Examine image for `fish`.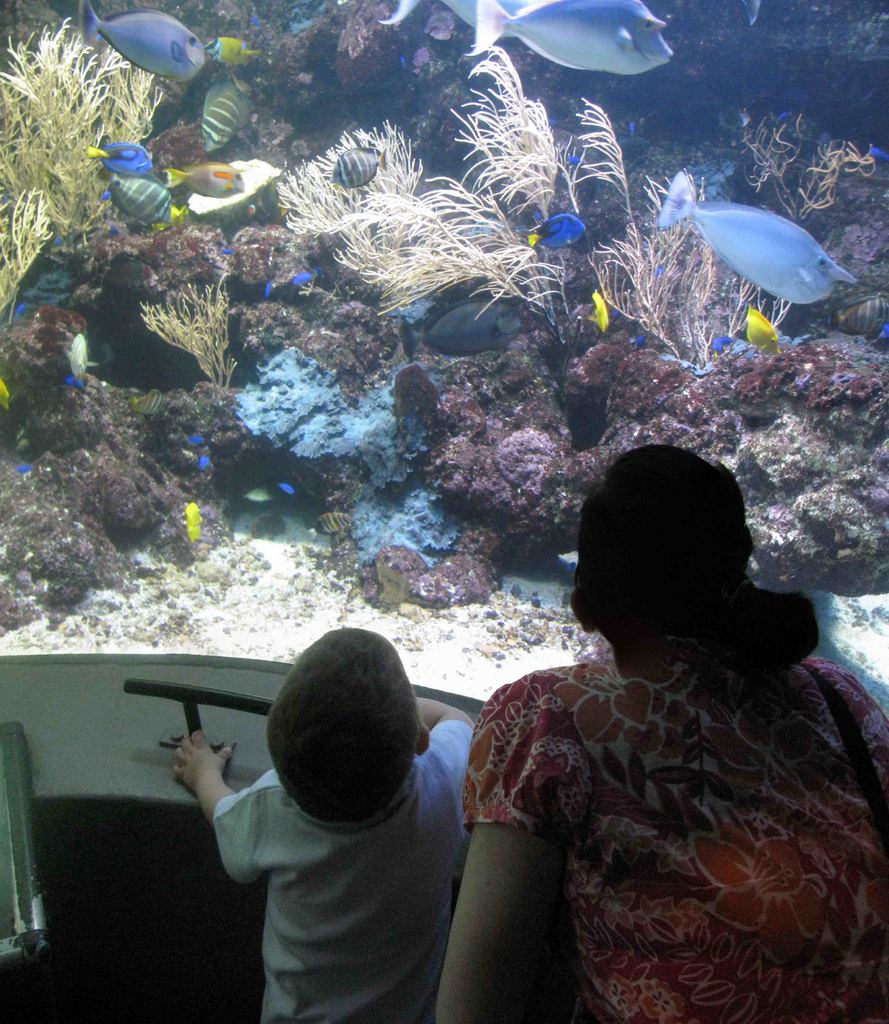
Examination result: 183, 435, 202, 449.
